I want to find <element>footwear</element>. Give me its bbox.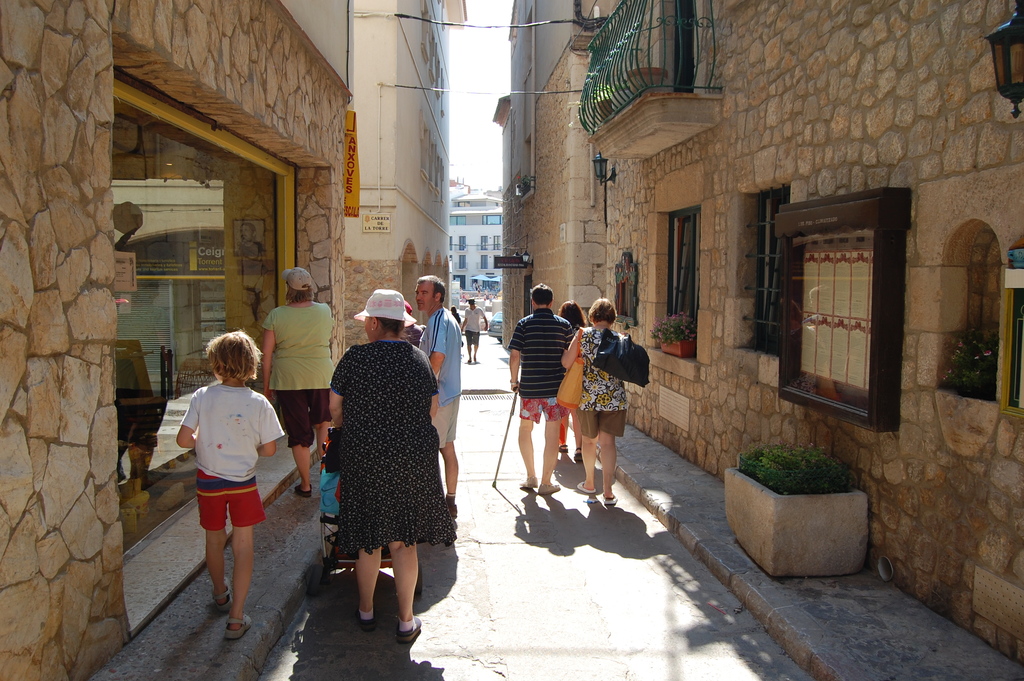
[467, 357, 470, 363].
